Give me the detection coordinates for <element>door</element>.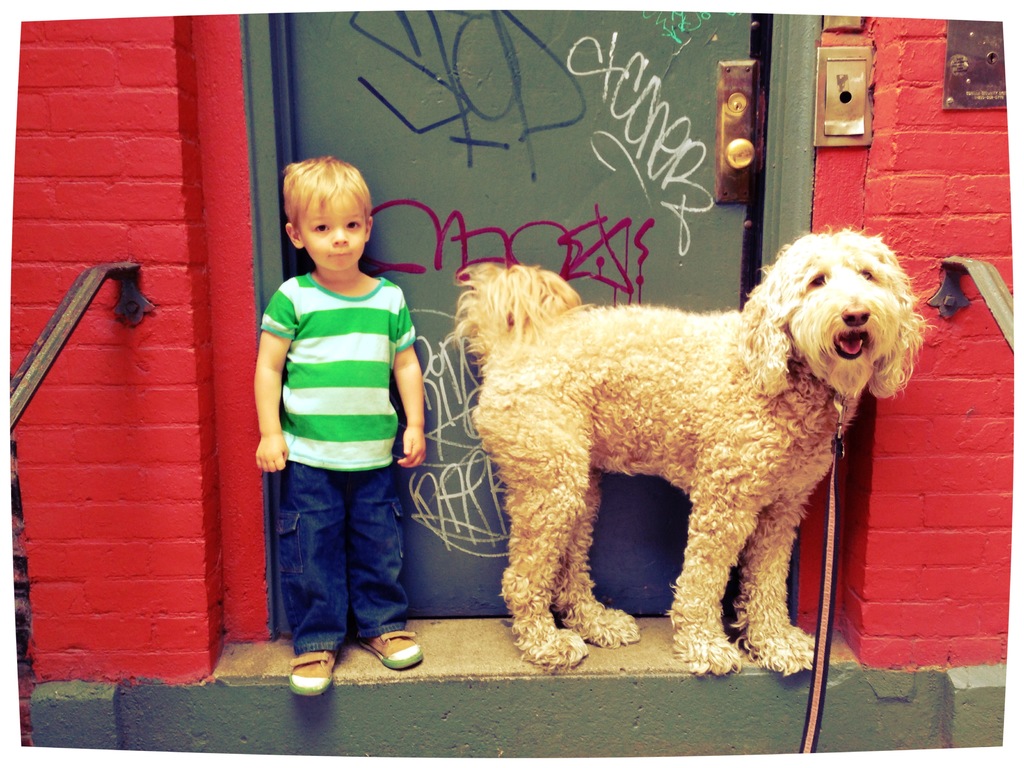
x1=278 y1=14 x2=769 y2=624.
